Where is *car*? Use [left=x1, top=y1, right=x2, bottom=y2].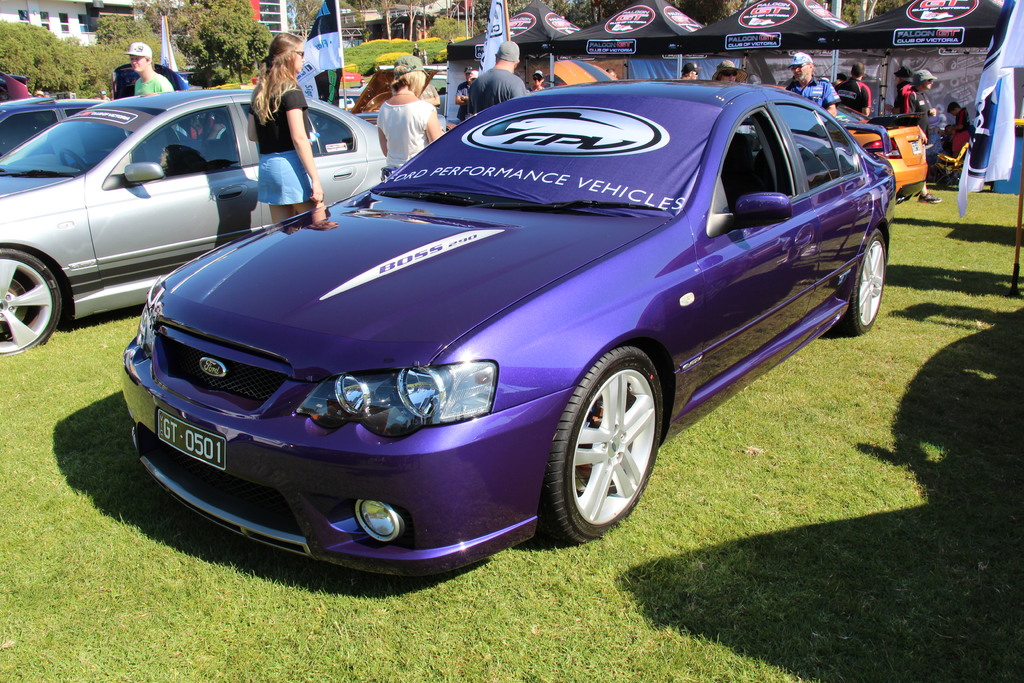
[left=535, top=58, right=920, bottom=205].
